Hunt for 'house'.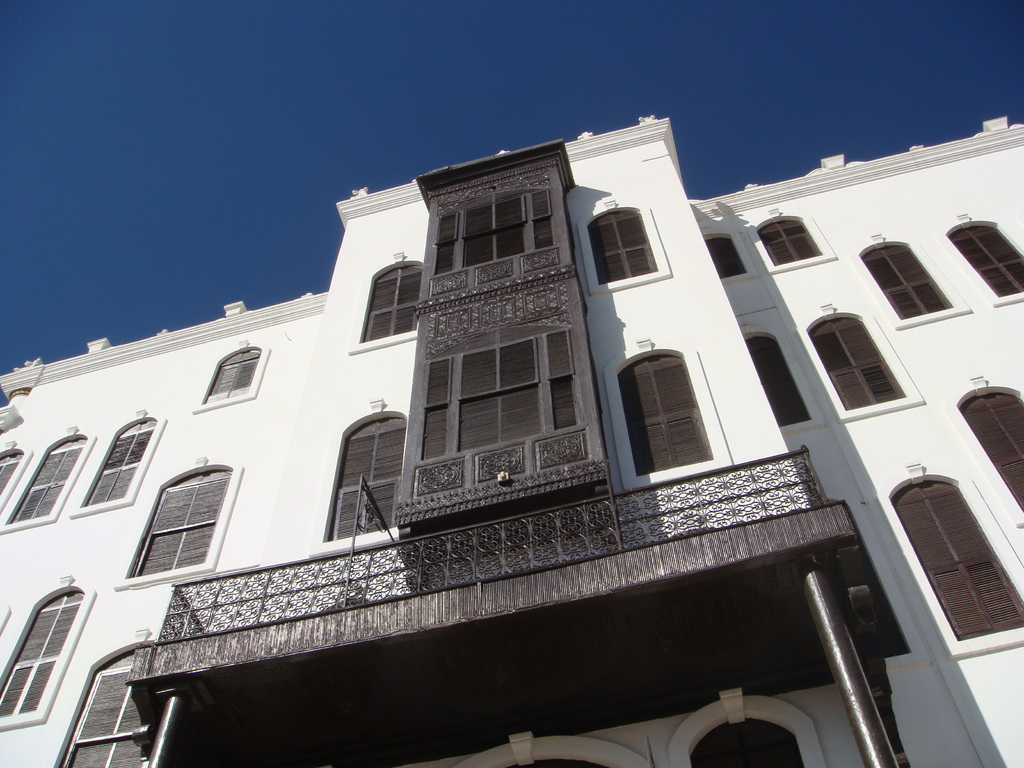
Hunted down at BBox(0, 112, 1023, 767).
